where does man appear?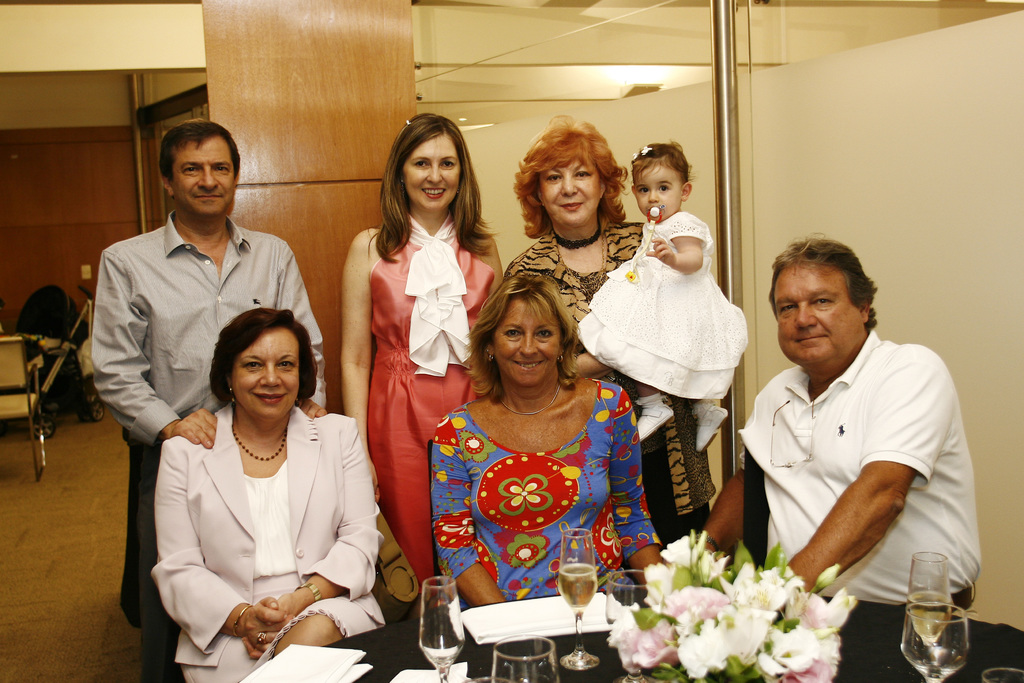
Appears at <box>94,117,343,682</box>.
